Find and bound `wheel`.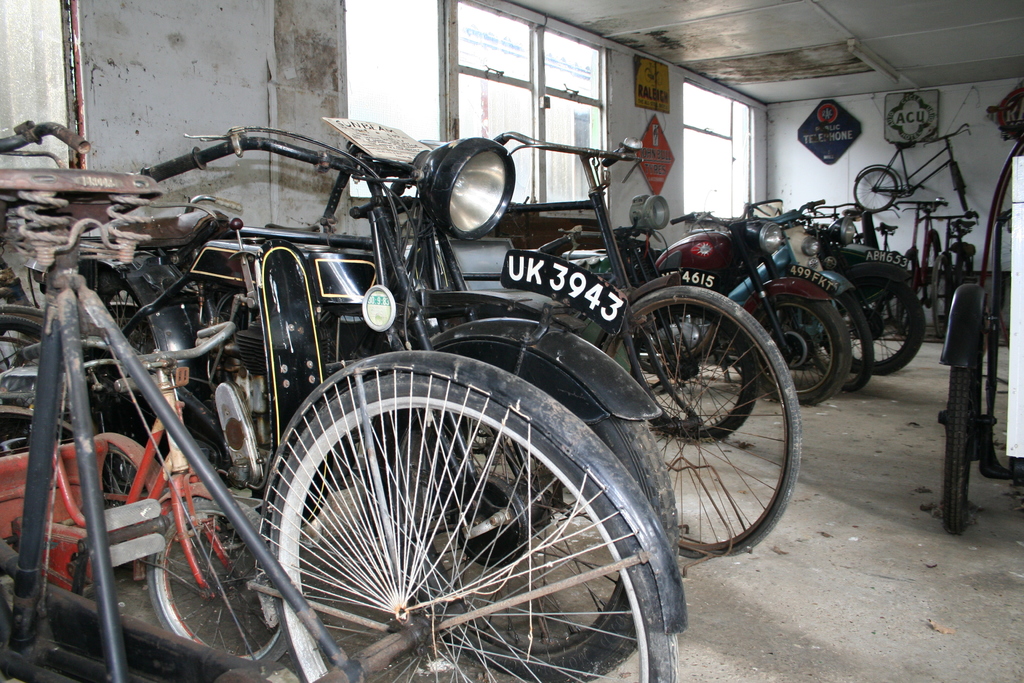
Bound: (left=0, top=306, right=111, bottom=493).
